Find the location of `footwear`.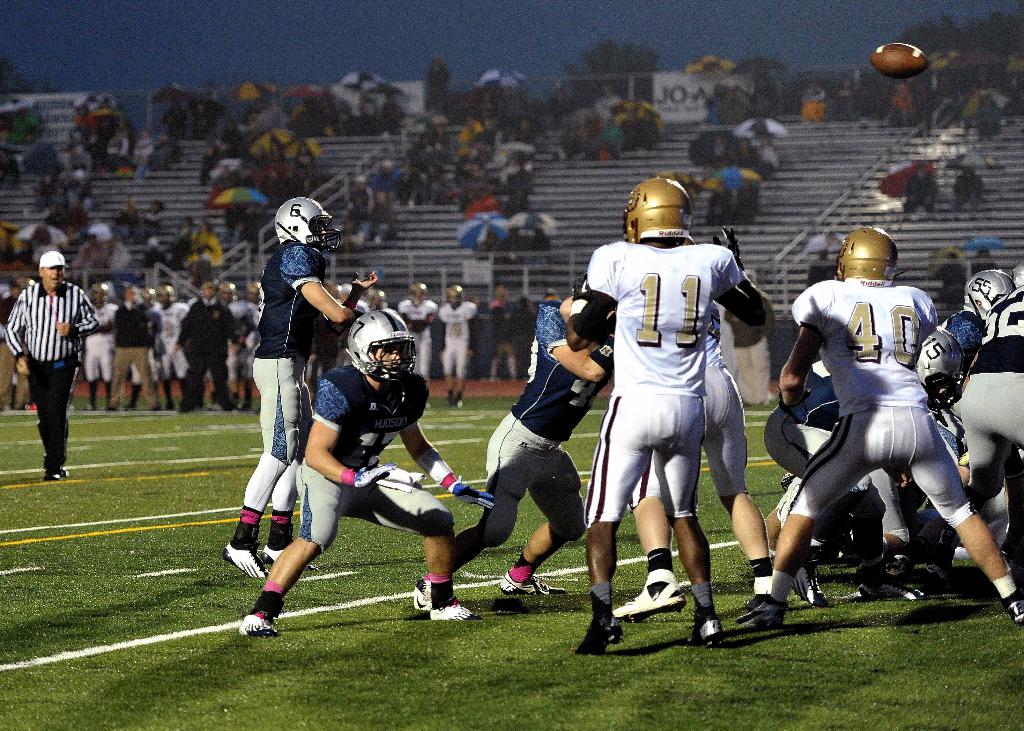
Location: [x1=500, y1=570, x2=564, y2=595].
